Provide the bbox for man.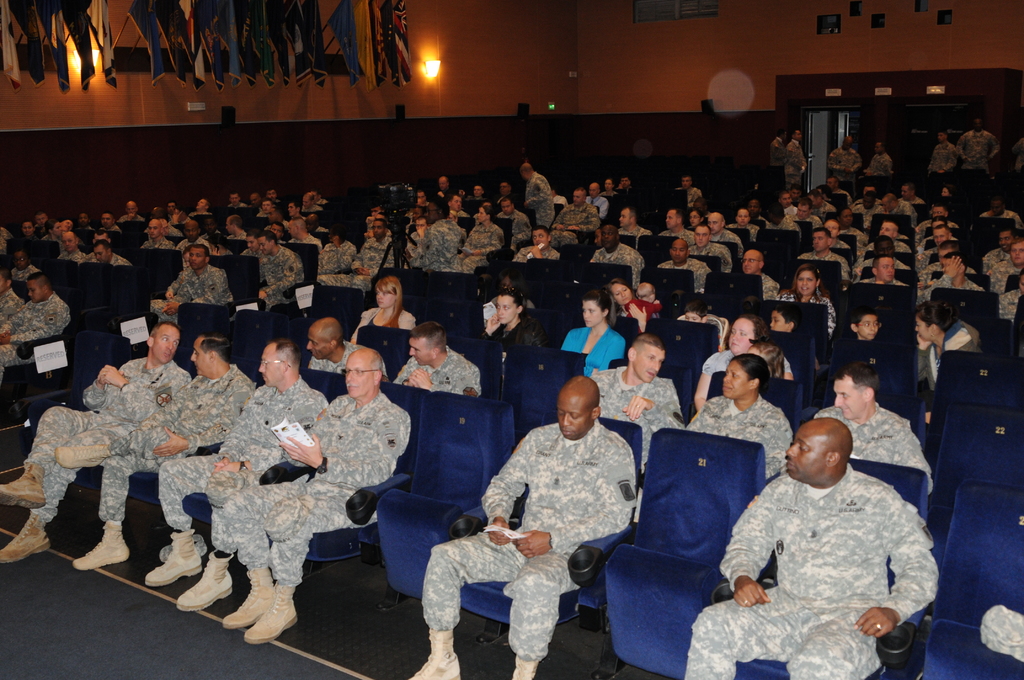
{"x1": 818, "y1": 361, "x2": 937, "y2": 498}.
